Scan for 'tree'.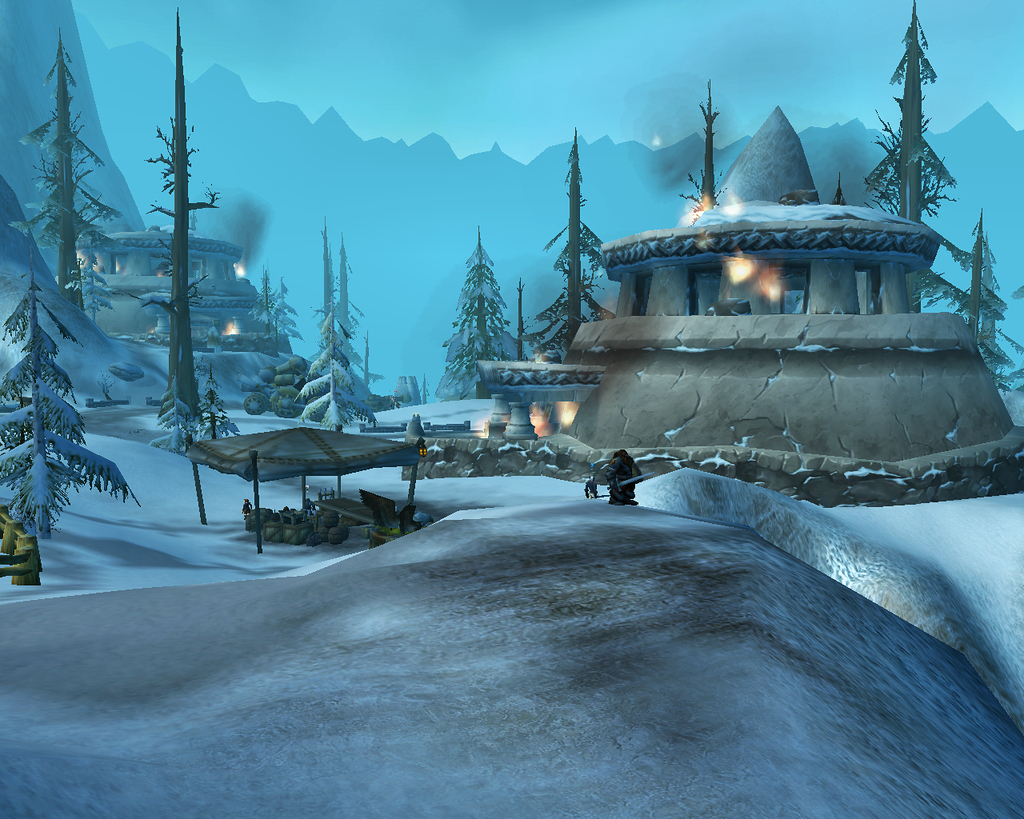
Scan result: left=675, top=80, right=725, bottom=209.
